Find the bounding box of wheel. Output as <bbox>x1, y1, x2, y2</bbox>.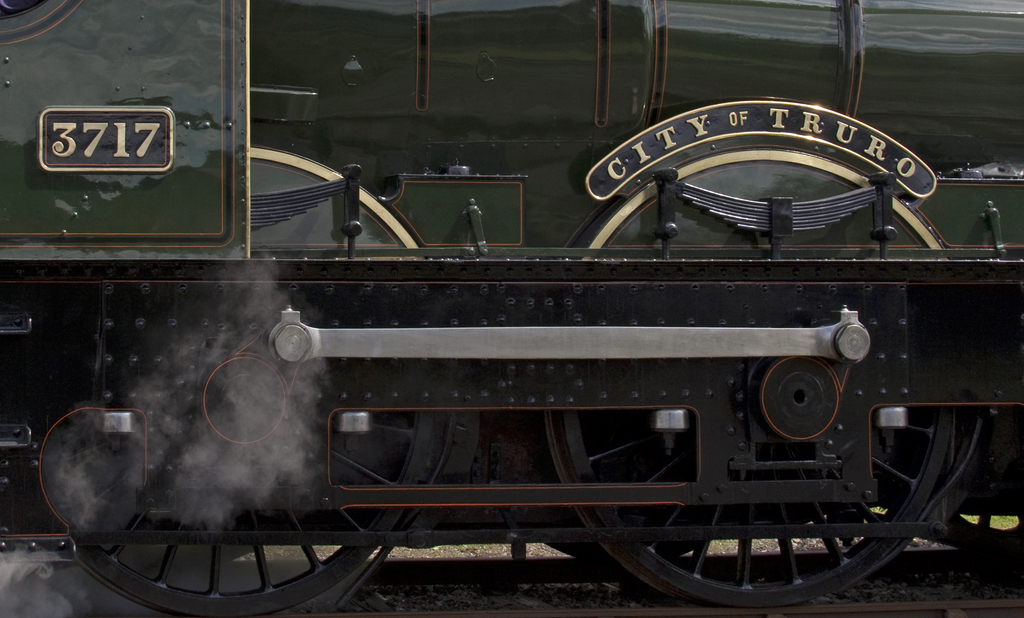
<bbox>537, 157, 1017, 607</bbox>.
